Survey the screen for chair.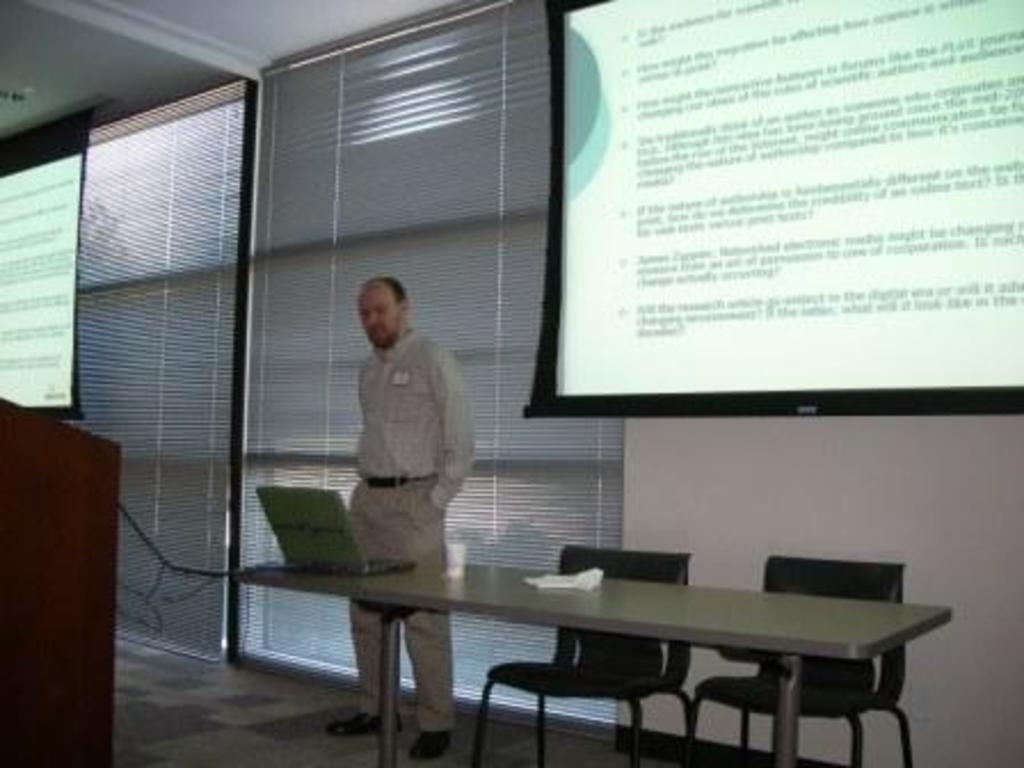
Survey found: bbox=(681, 555, 910, 766).
